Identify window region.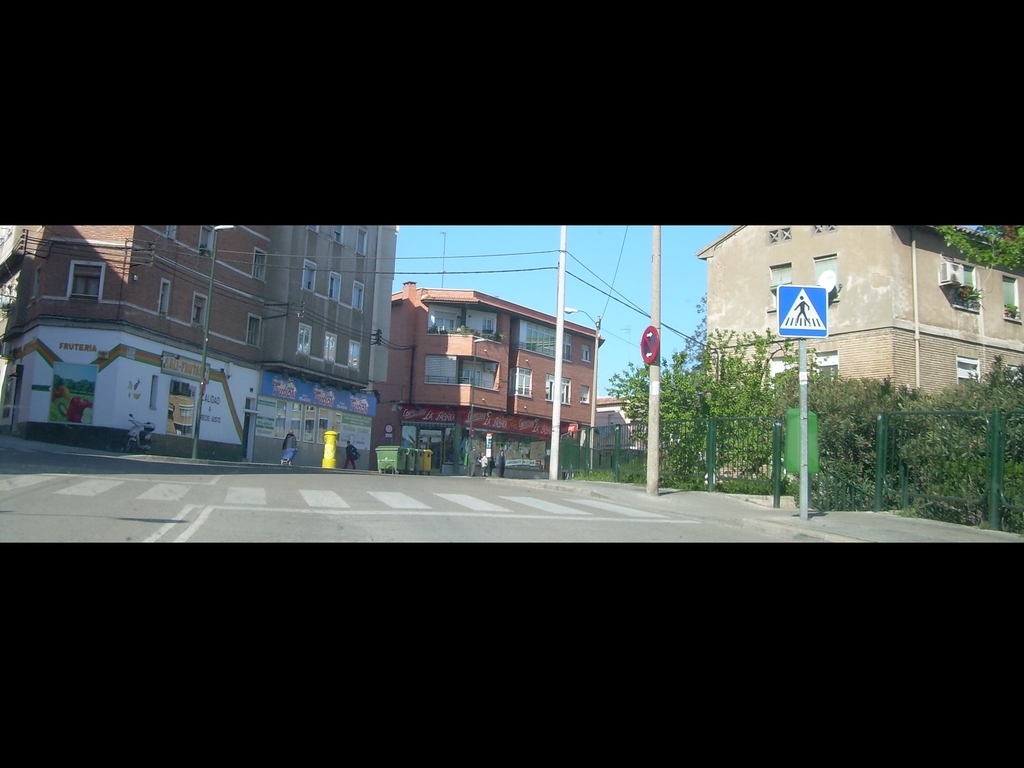
Region: {"x1": 198, "y1": 221, "x2": 220, "y2": 259}.
